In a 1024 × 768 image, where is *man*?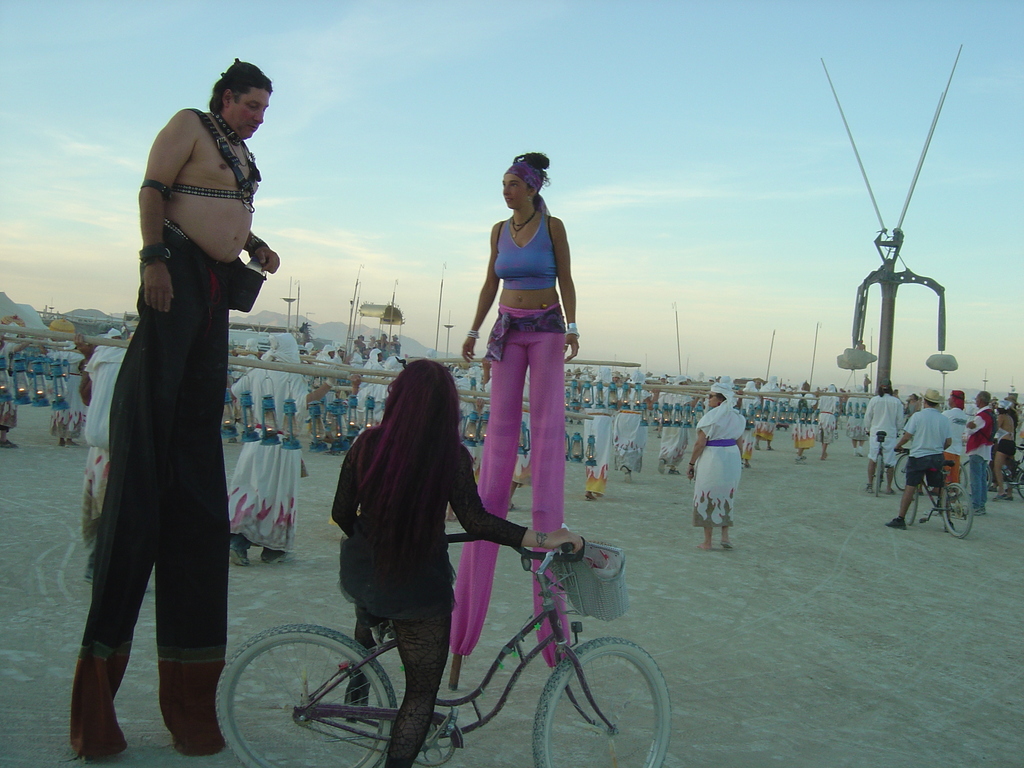
rect(862, 378, 903, 495).
